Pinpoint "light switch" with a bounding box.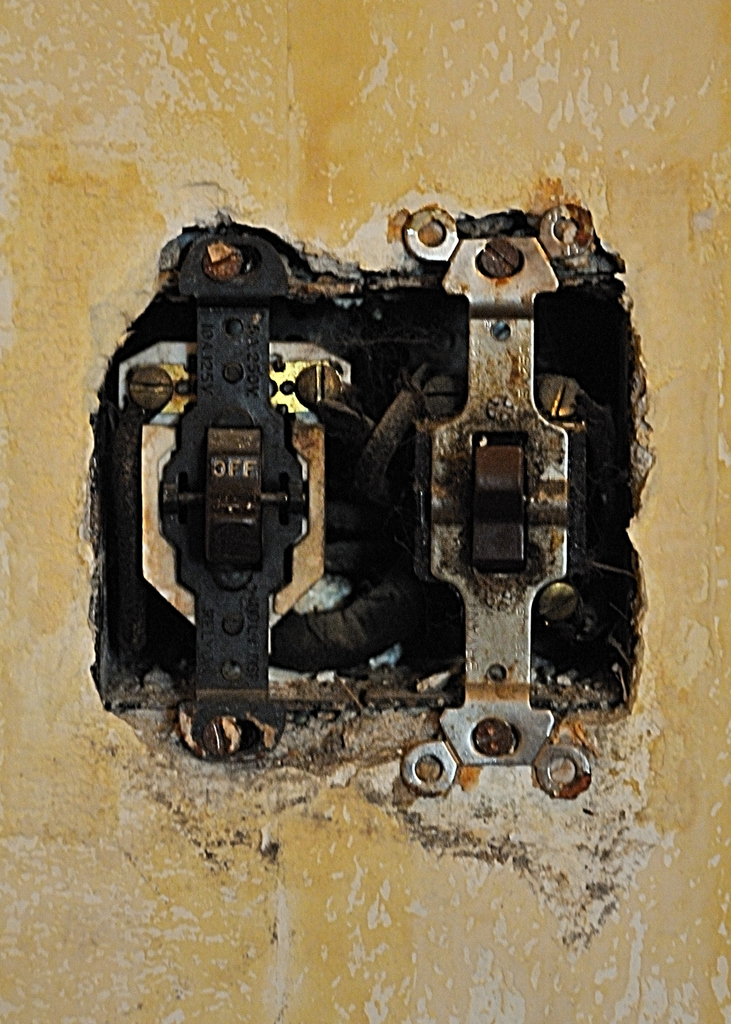
crop(108, 203, 639, 793).
